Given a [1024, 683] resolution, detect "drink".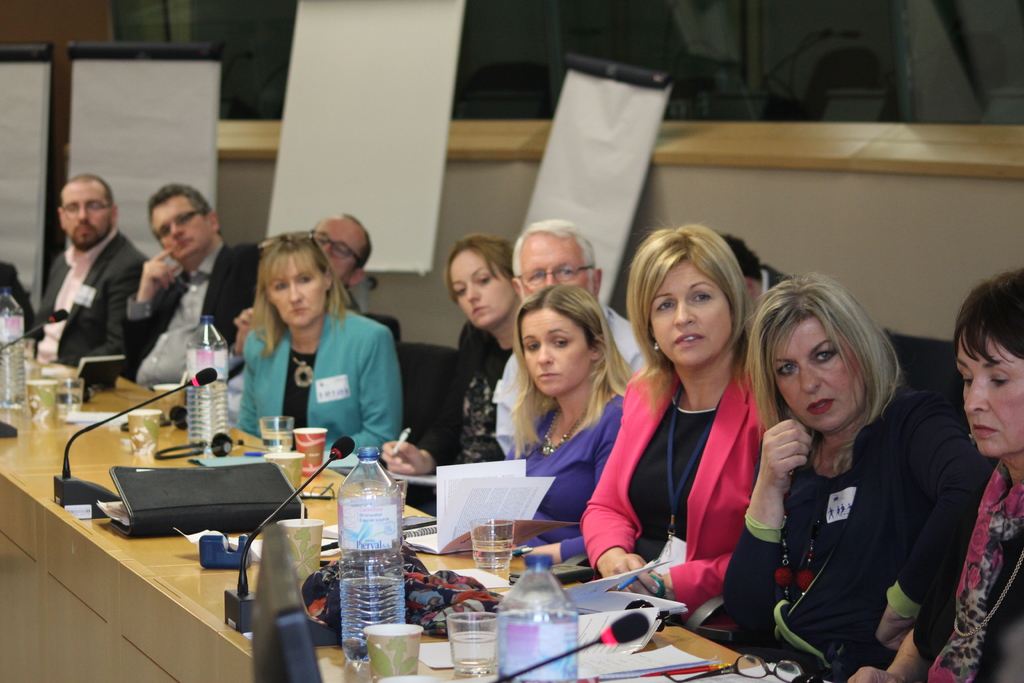
left=470, top=537, right=506, bottom=565.
